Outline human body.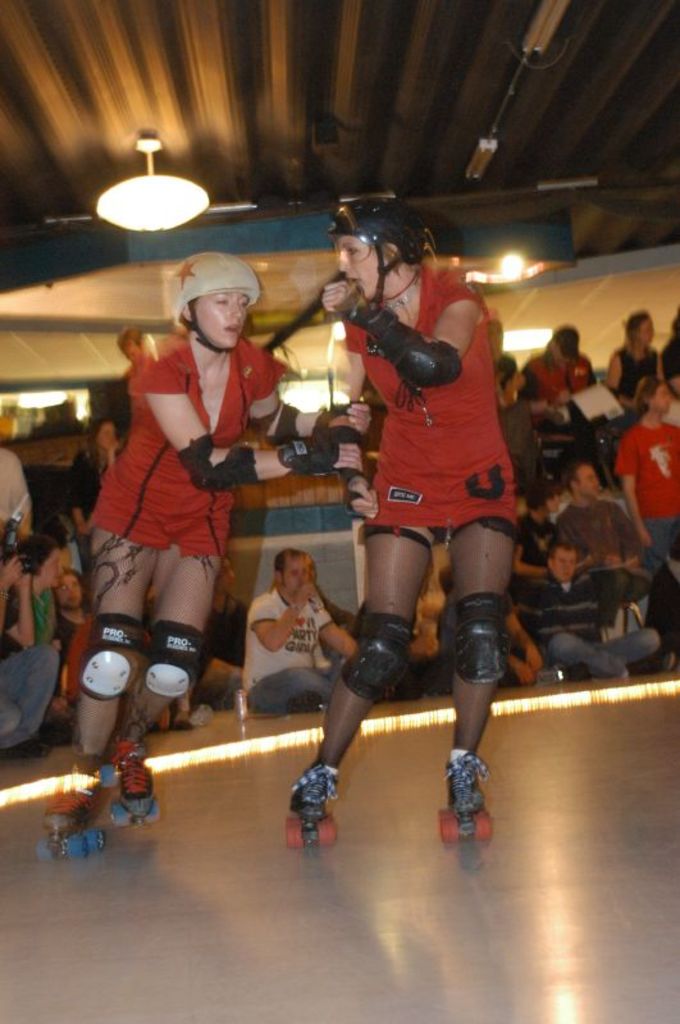
Outline: locate(535, 457, 636, 616).
